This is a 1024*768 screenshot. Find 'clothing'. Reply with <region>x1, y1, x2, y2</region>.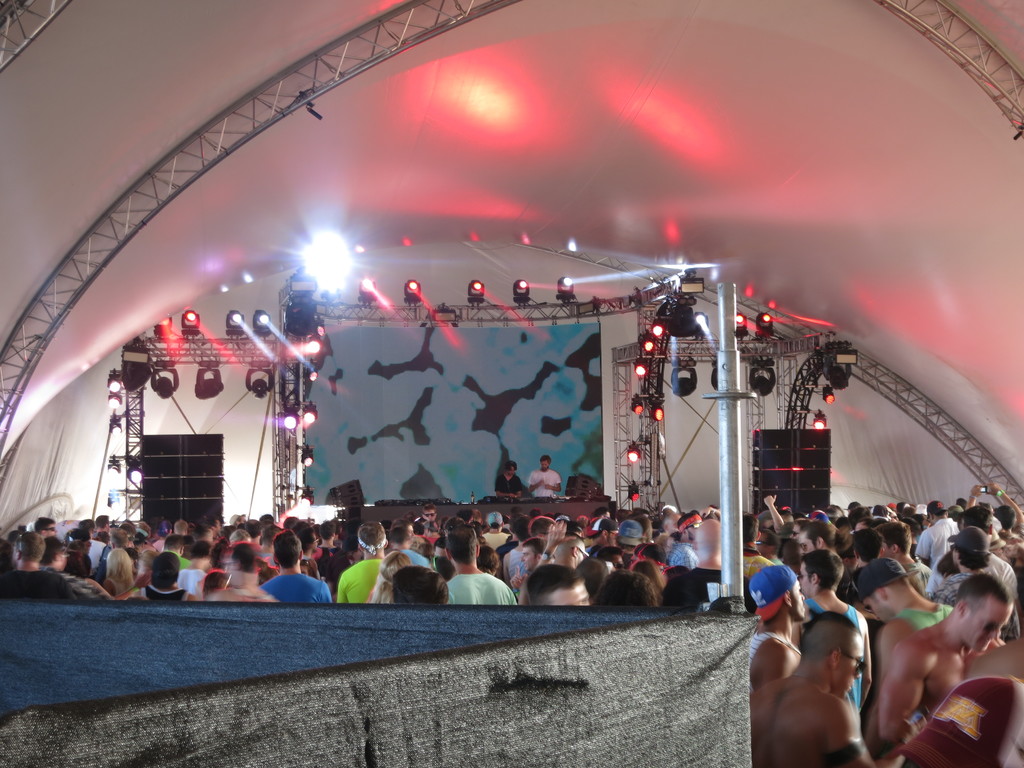
<region>809, 598, 863, 708</region>.
